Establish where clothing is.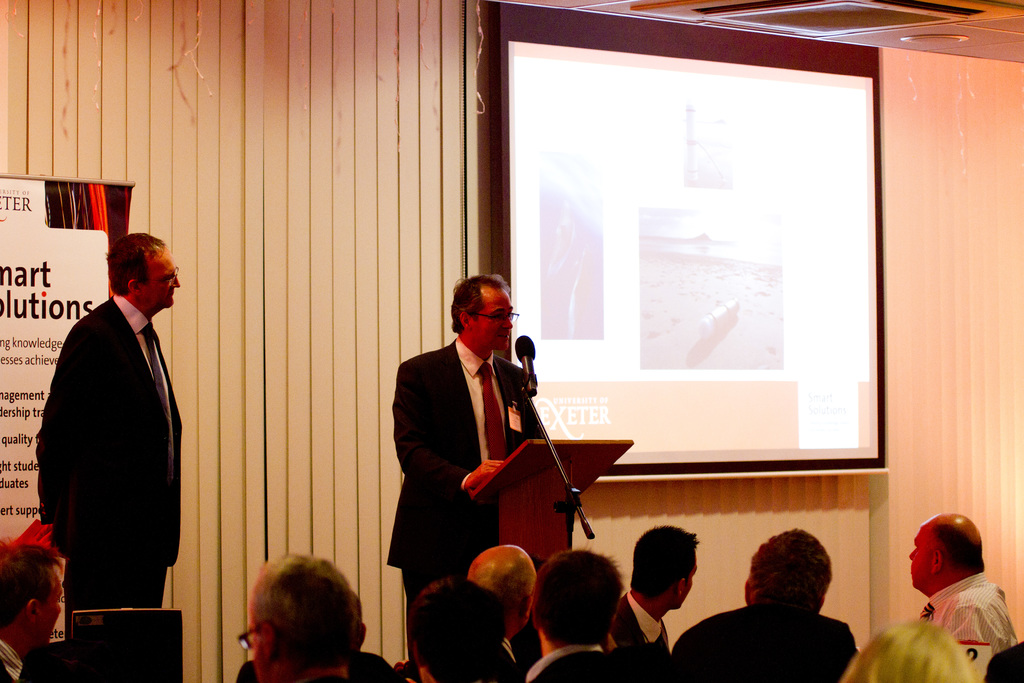
Established at 0/636/36/682.
